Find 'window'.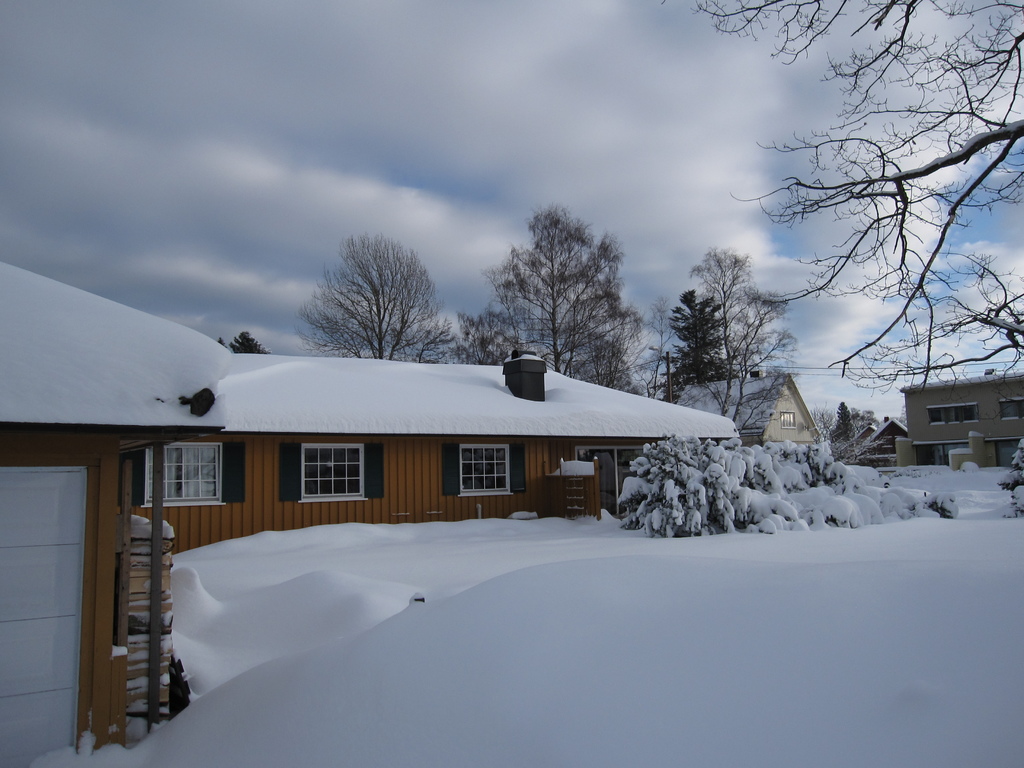
<region>991, 438, 1023, 470</region>.
